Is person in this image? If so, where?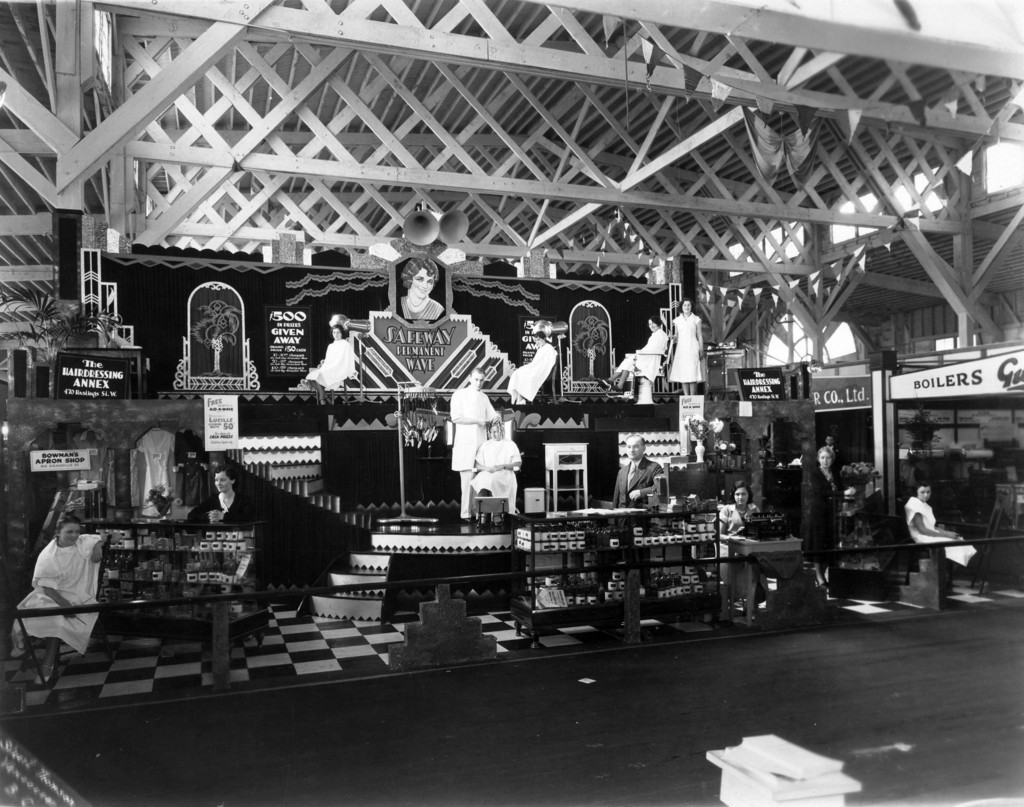
Yes, at <region>719, 477, 765, 625</region>.
